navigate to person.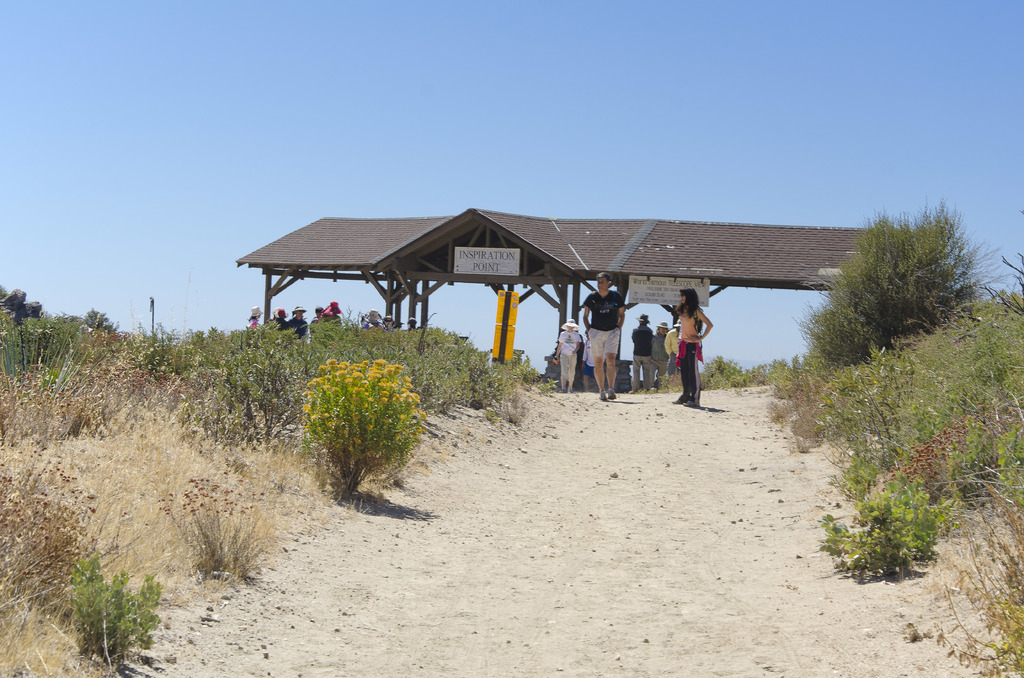
Navigation target: locate(662, 318, 683, 389).
